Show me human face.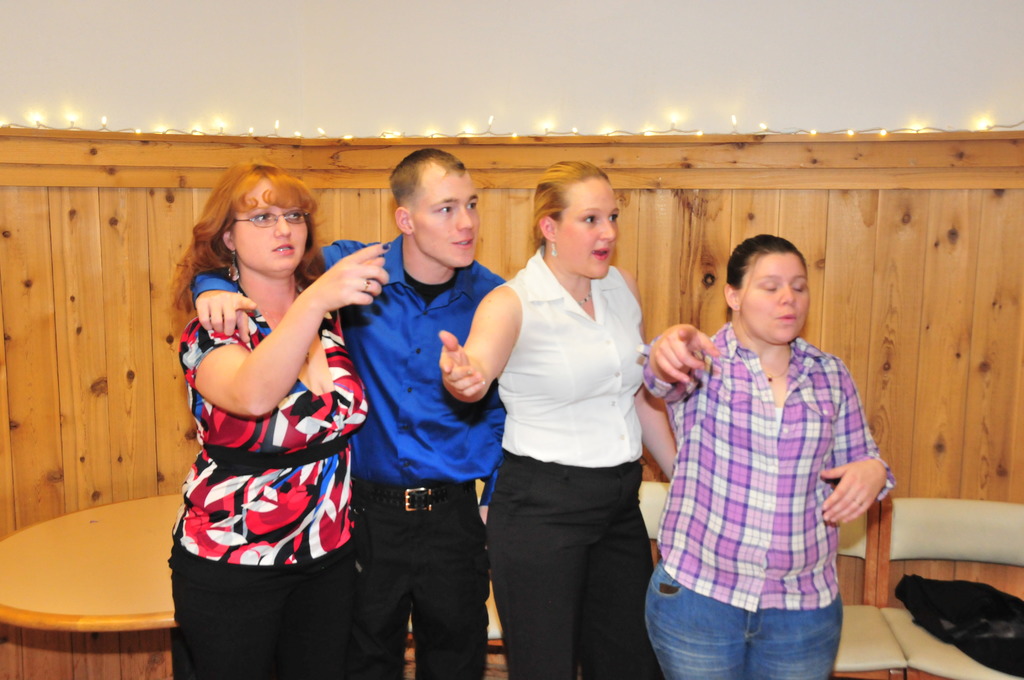
human face is here: box=[552, 177, 621, 278].
